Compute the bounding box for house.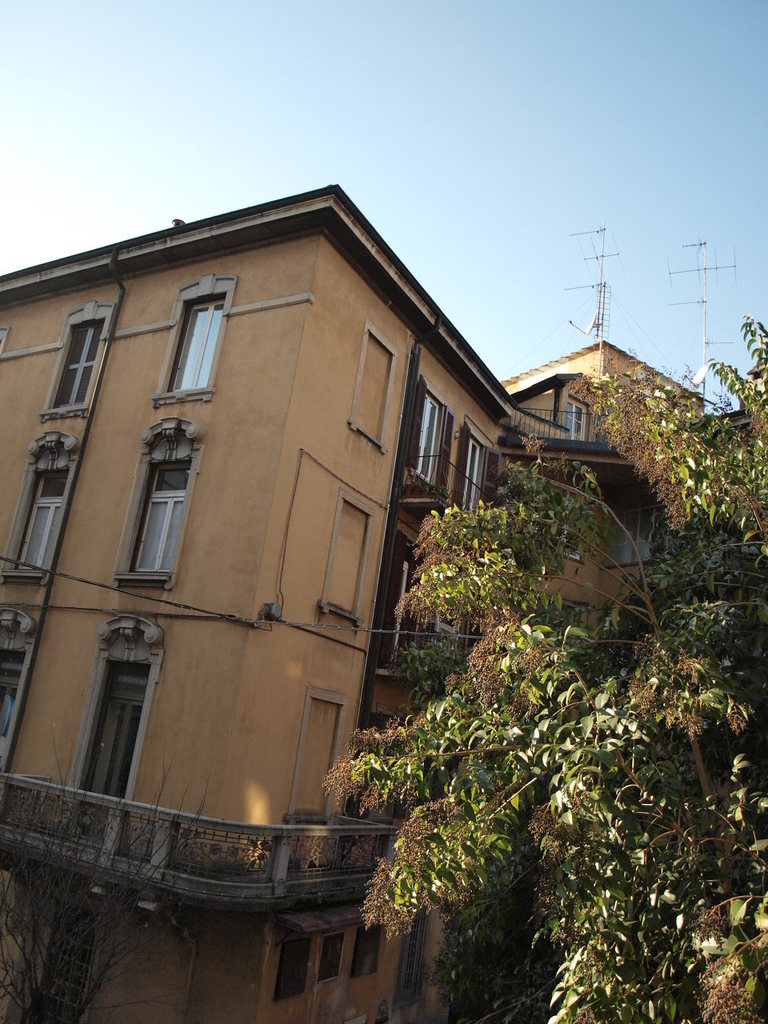
(left=0, top=134, right=767, bottom=1001).
